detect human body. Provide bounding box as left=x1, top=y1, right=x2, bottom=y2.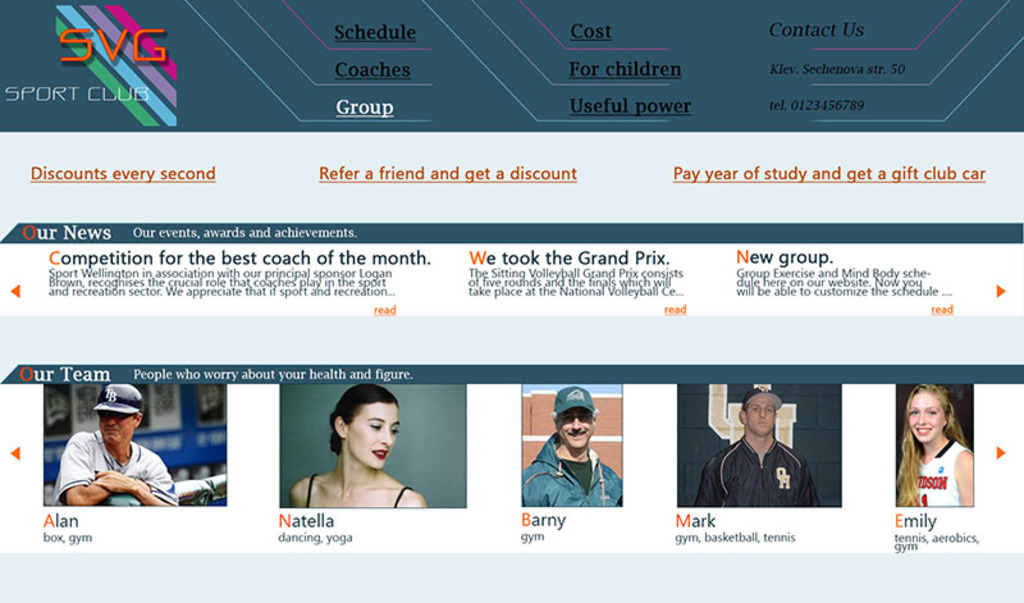
left=897, top=438, right=978, bottom=513.
